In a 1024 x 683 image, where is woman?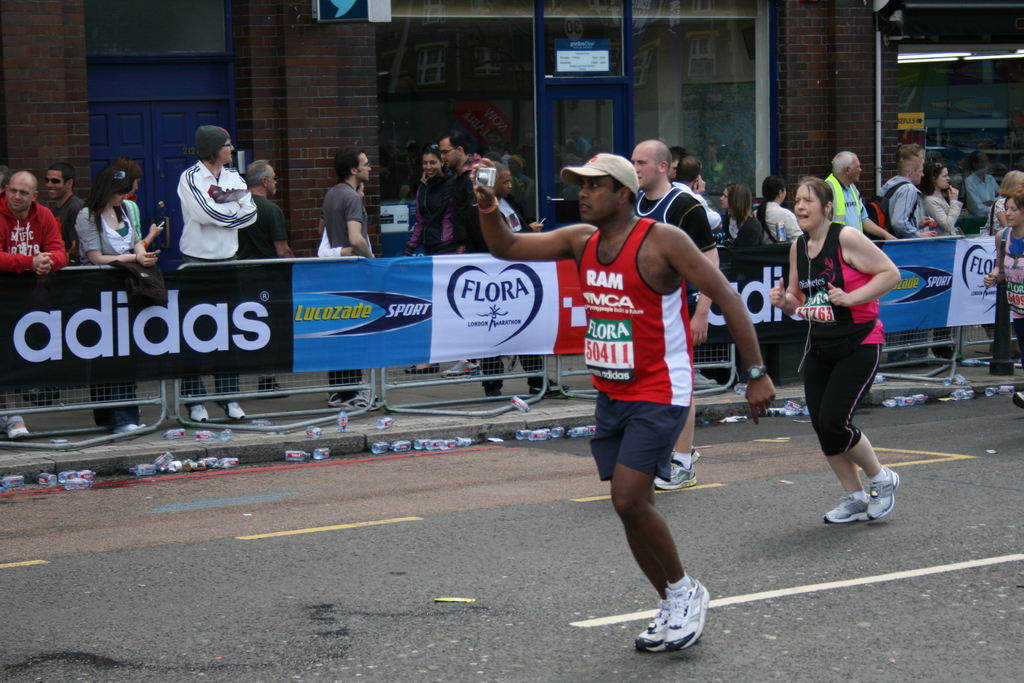
x1=738 y1=177 x2=804 y2=250.
